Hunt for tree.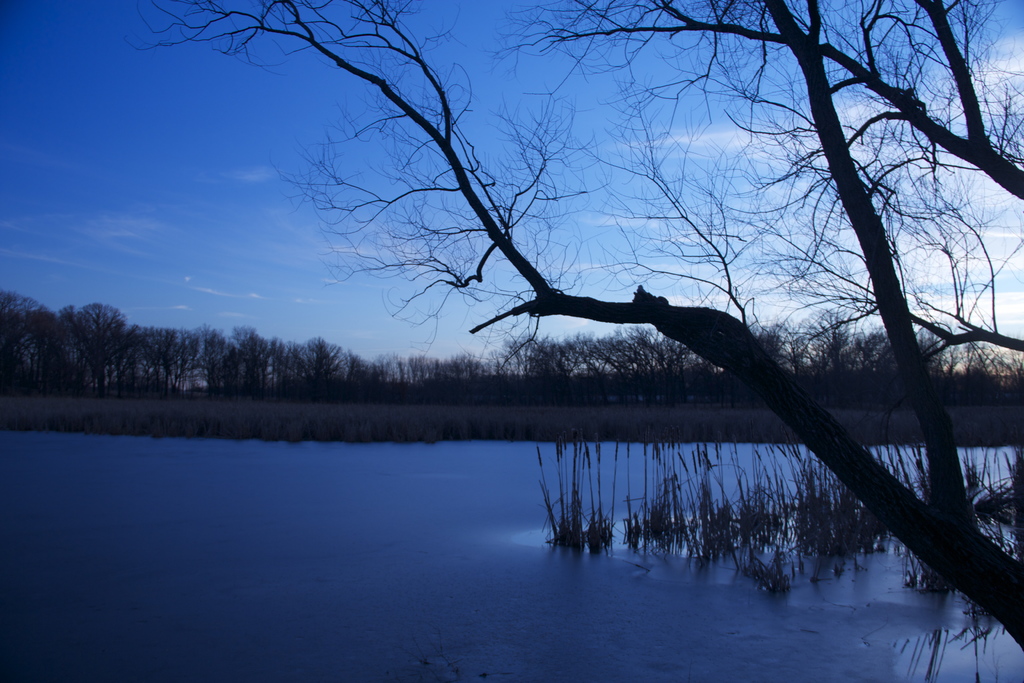
Hunted down at (x1=155, y1=330, x2=202, y2=406).
